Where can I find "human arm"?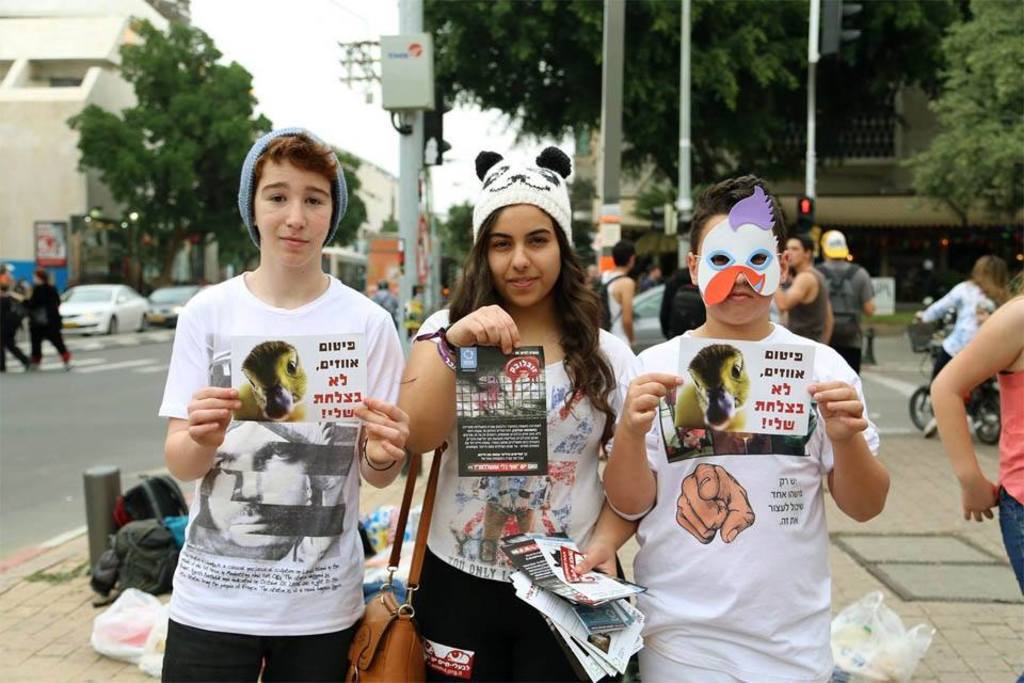
You can find it at [left=572, top=336, right=638, bottom=582].
